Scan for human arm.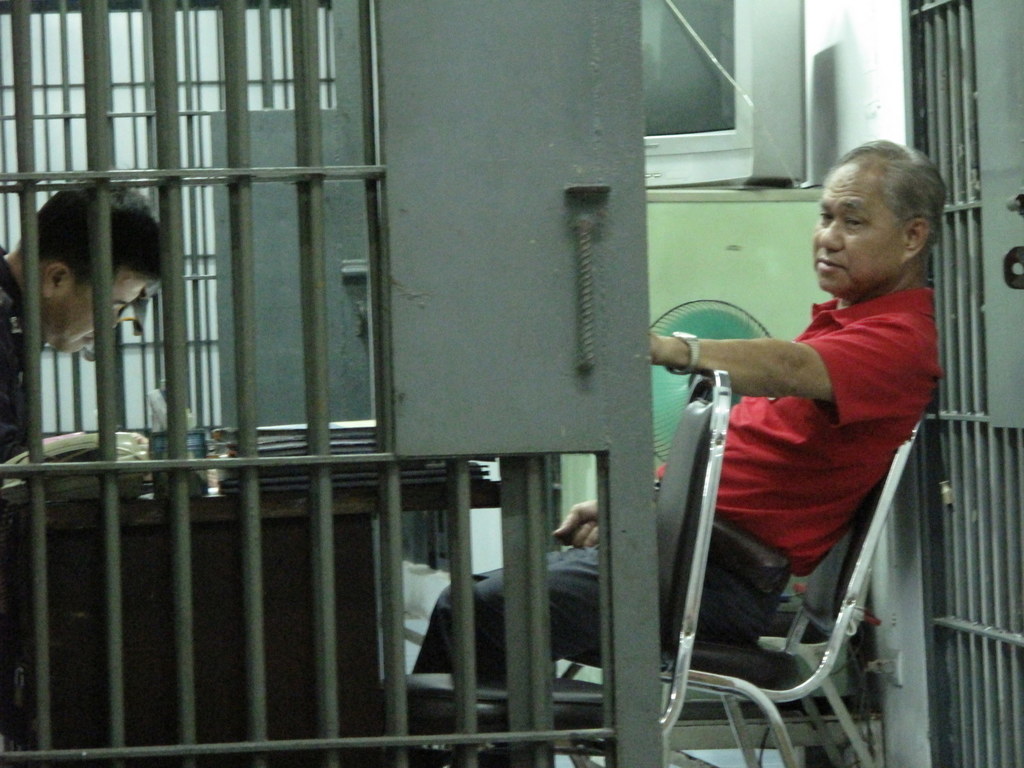
Scan result: <region>0, 281, 170, 519</region>.
